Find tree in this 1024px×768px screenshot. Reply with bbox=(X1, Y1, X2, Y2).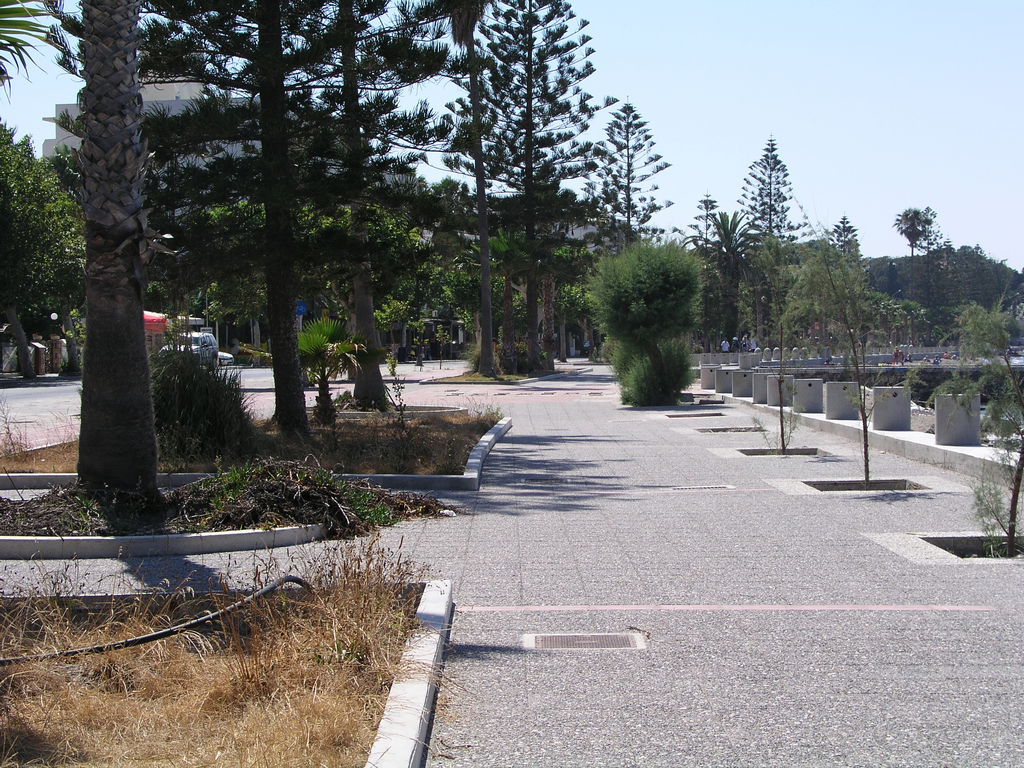
bbox=(830, 216, 871, 290).
